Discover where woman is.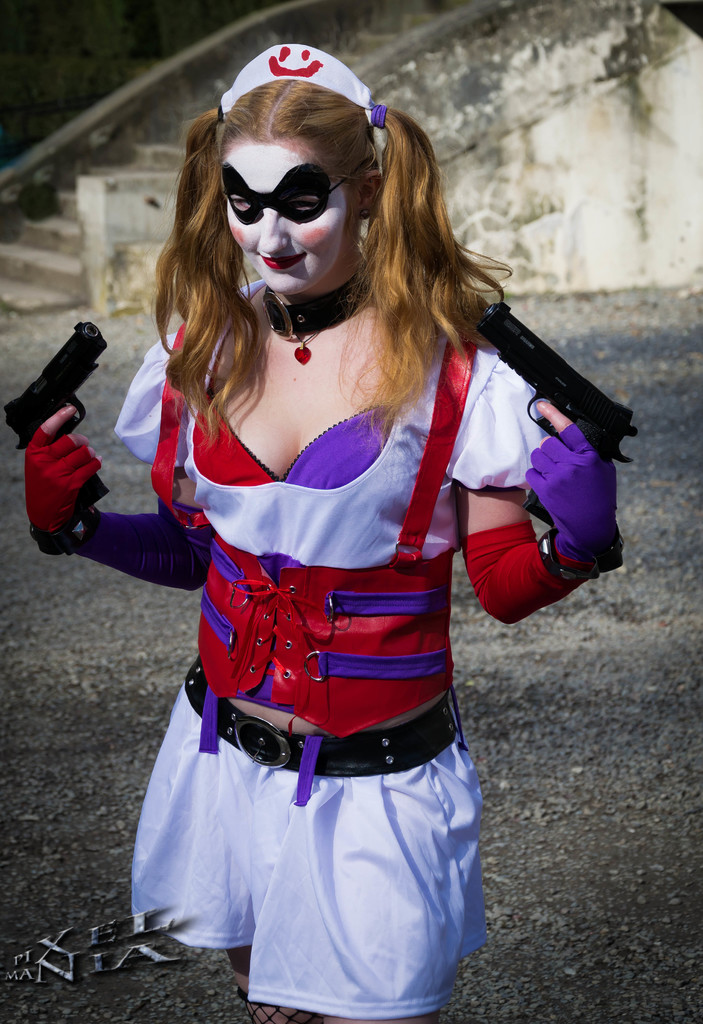
Discovered at left=76, top=26, right=626, bottom=1023.
